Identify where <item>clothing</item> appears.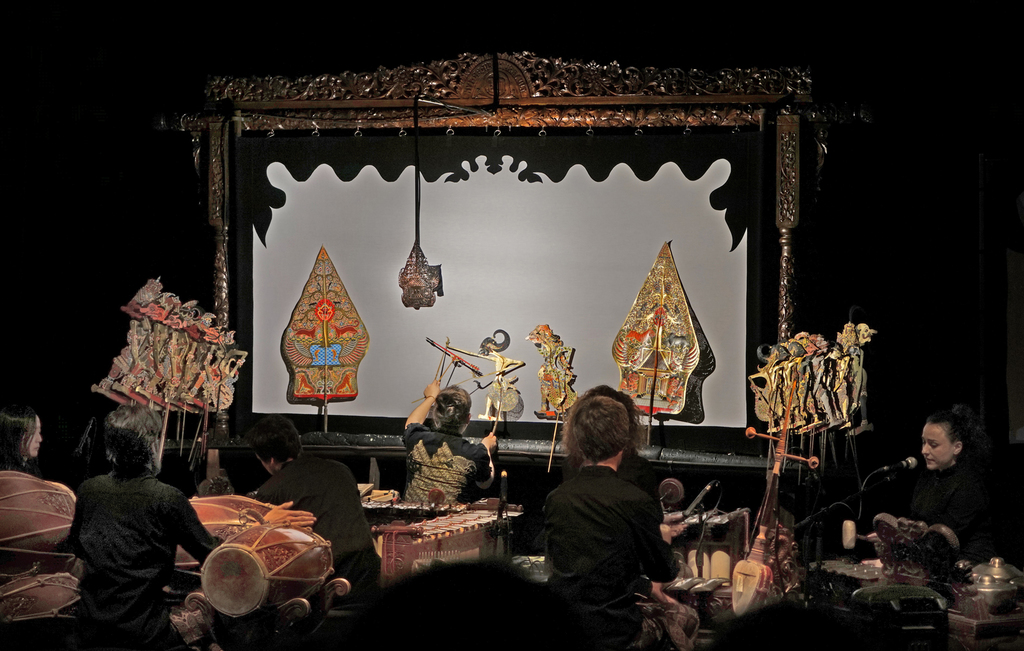
Appears at [0, 458, 41, 475].
